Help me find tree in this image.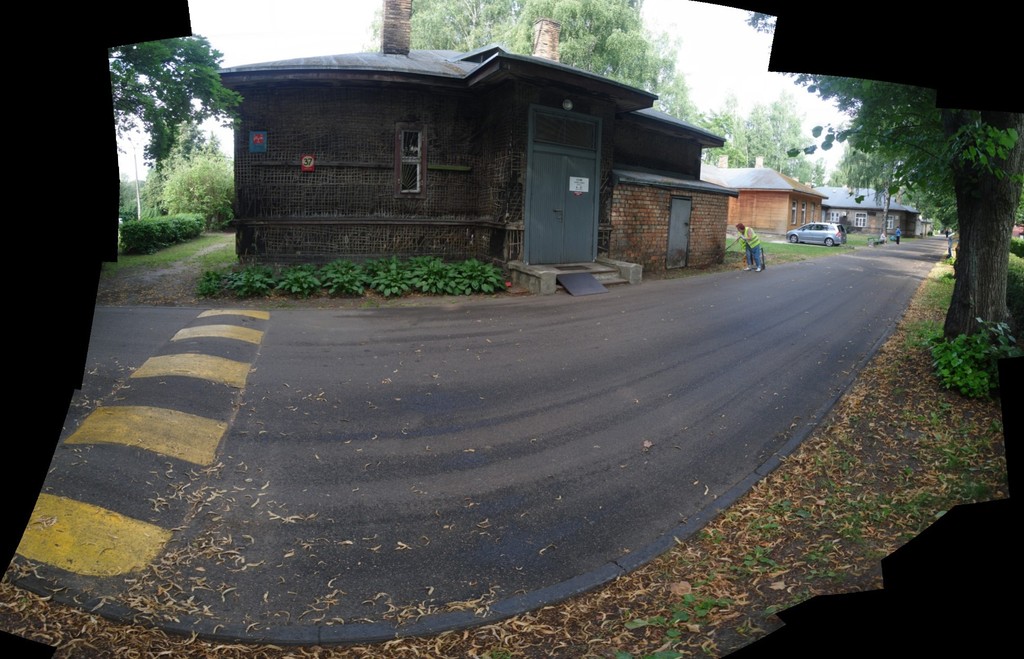
Found it: <box>803,68,1023,361</box>.
